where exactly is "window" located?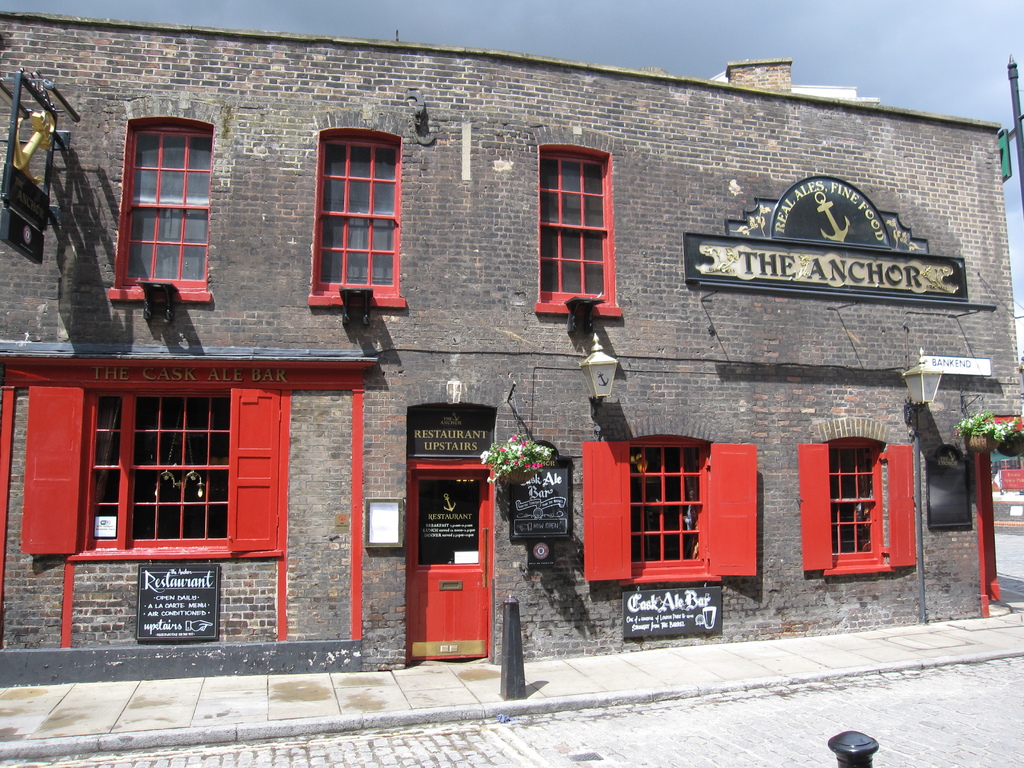
Its bounding box is 619:437:724:585.
